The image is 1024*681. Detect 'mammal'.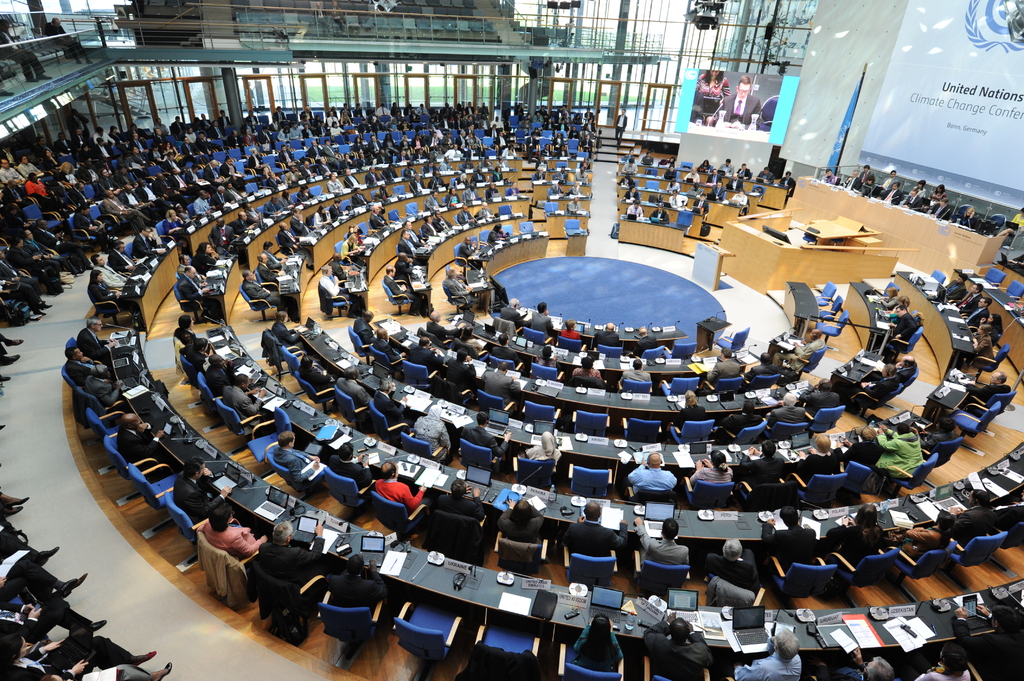
Detection: [x1=531, y1=300, x2=555, y2=340].
